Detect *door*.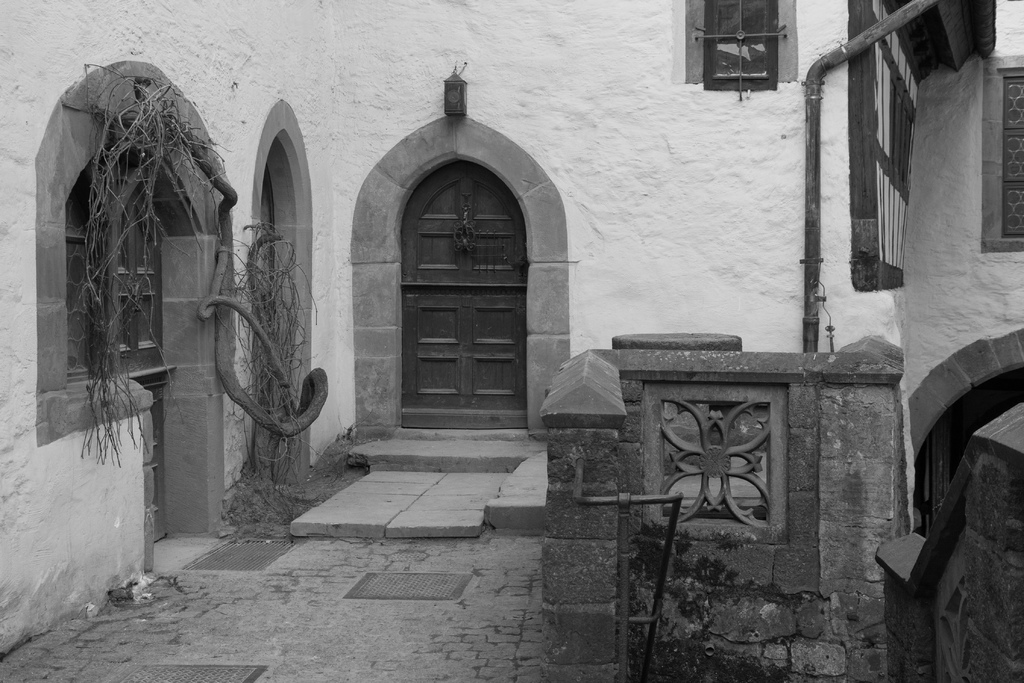
Detected at (x1=100, y1=154, x2=168, y2=543).
